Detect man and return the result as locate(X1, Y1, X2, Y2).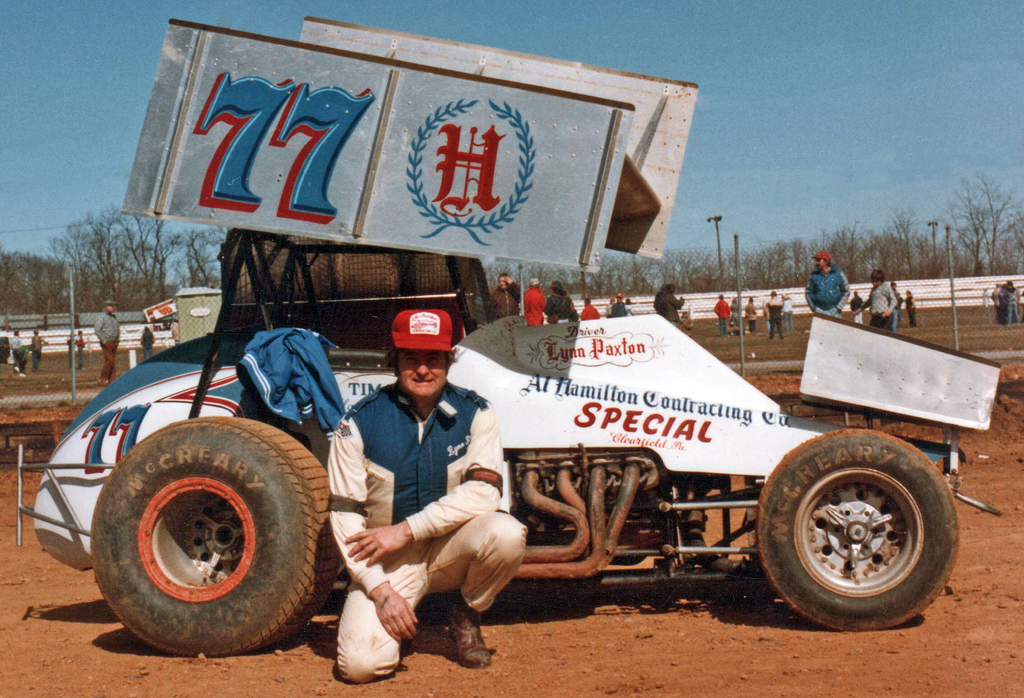
locate(310, 304, 518, 686).
